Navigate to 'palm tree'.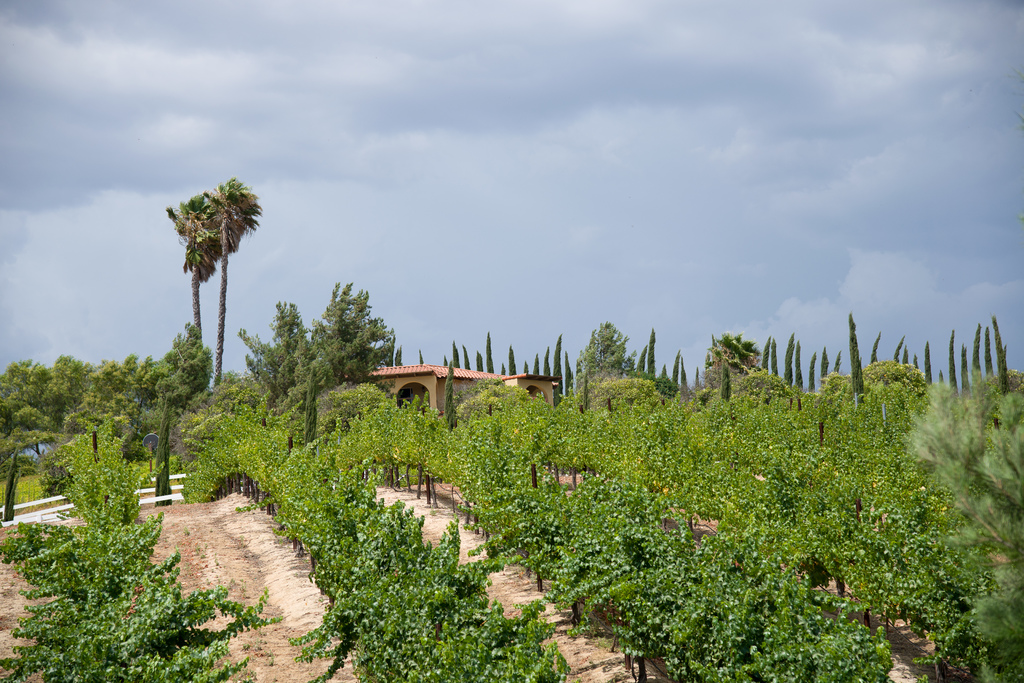
Navigation target: BBox(198, 174, 261, 384).
